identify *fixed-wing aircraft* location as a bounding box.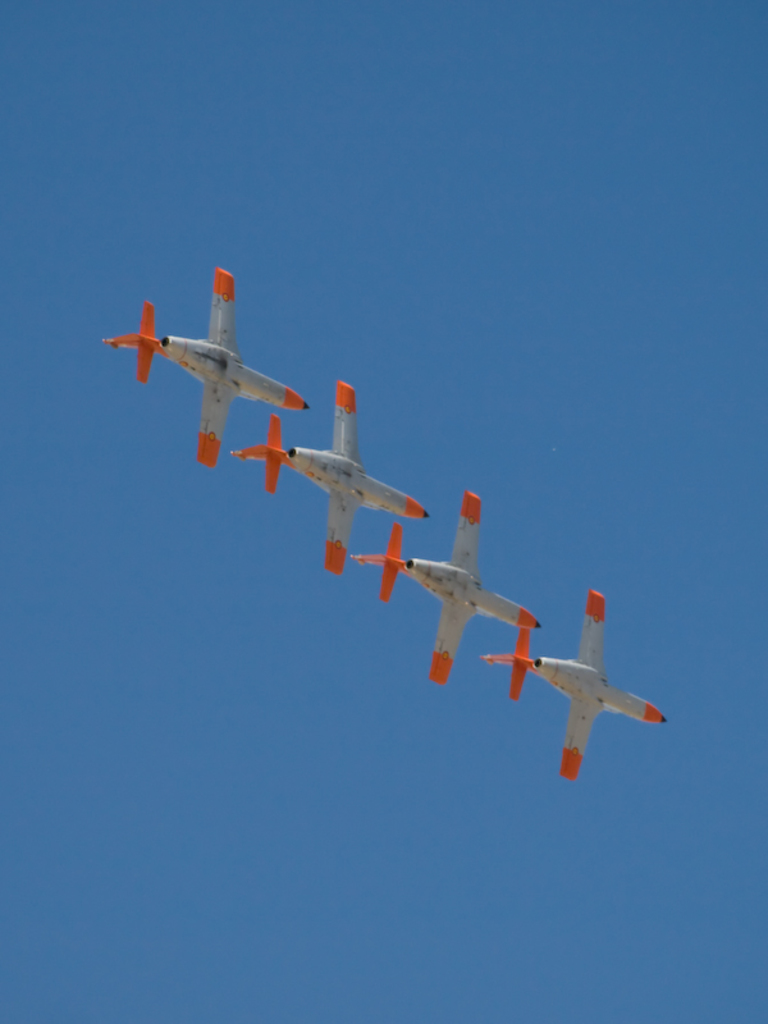
select_region(239, 381, 430, 576).
